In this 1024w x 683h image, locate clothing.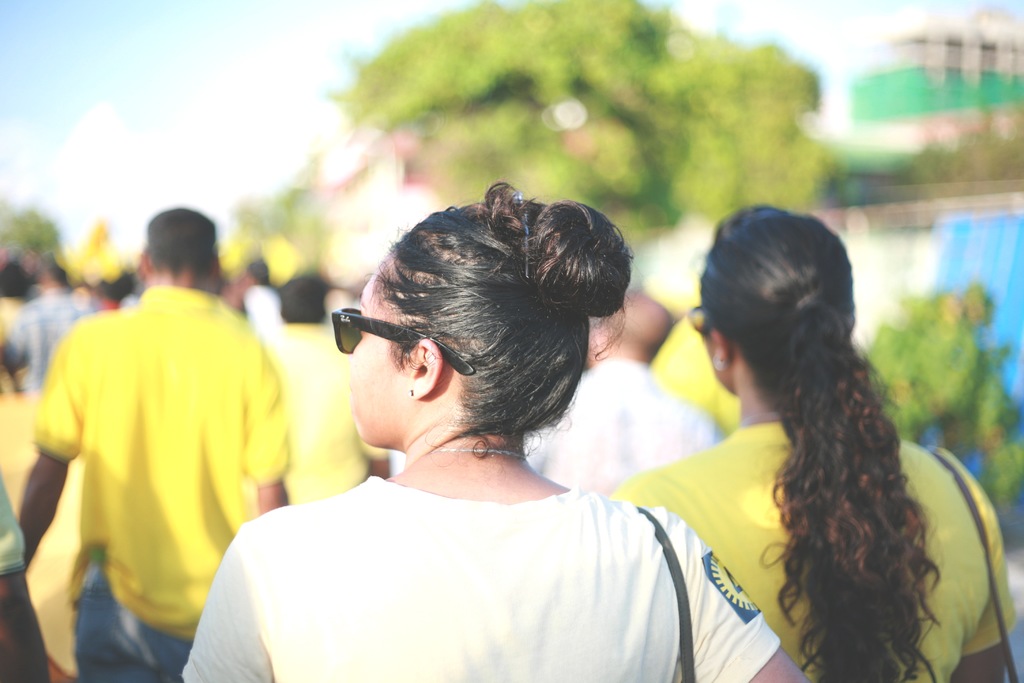
Bounding box: 614, 413, 1018, 682.
